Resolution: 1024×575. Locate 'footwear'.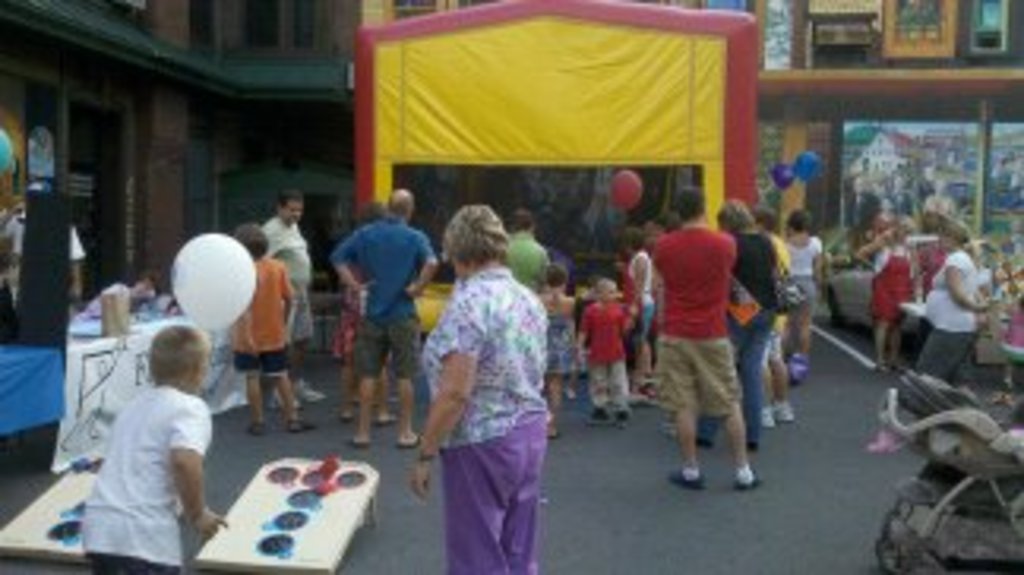
(x1=297, y1=376, x2=319, y2=401).
